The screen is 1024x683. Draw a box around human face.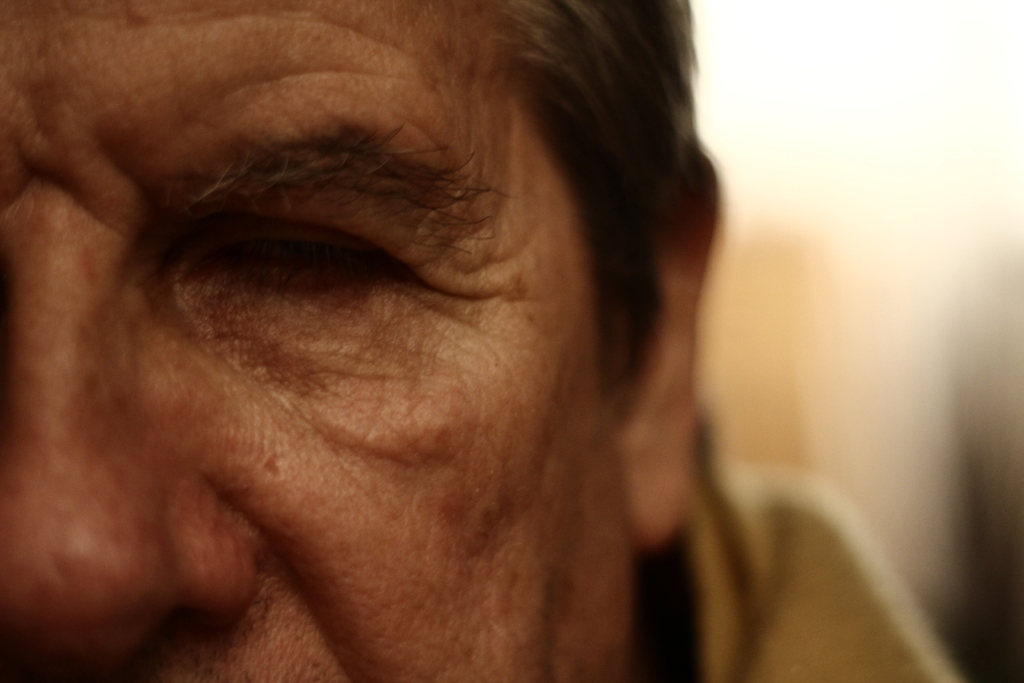
0:0:632:682.
